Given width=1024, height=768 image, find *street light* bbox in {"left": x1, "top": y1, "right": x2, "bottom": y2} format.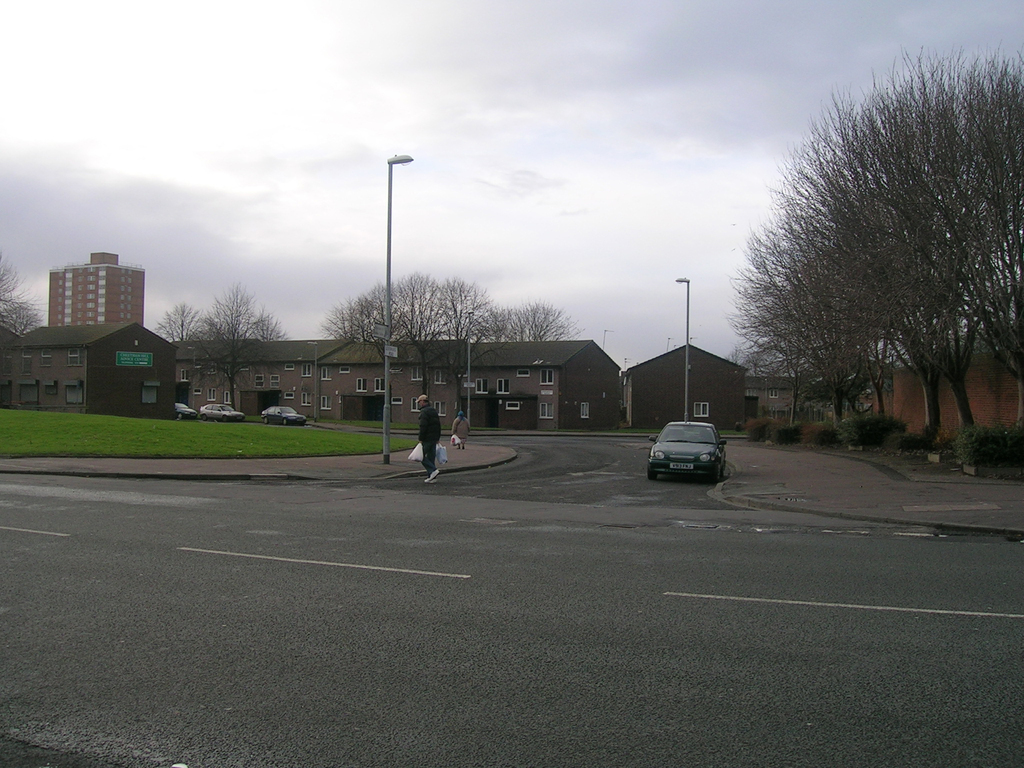
{"left": 382, "top": 156, "right": 414, "bottom": 462}.
